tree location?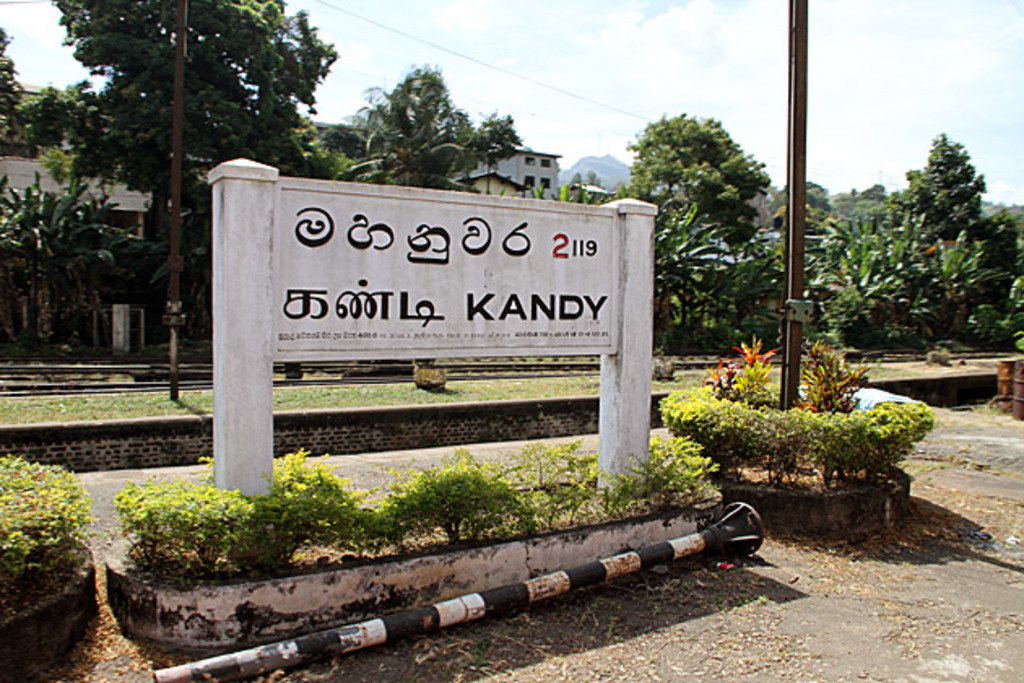
select_region(896, 132, 987, 233)
